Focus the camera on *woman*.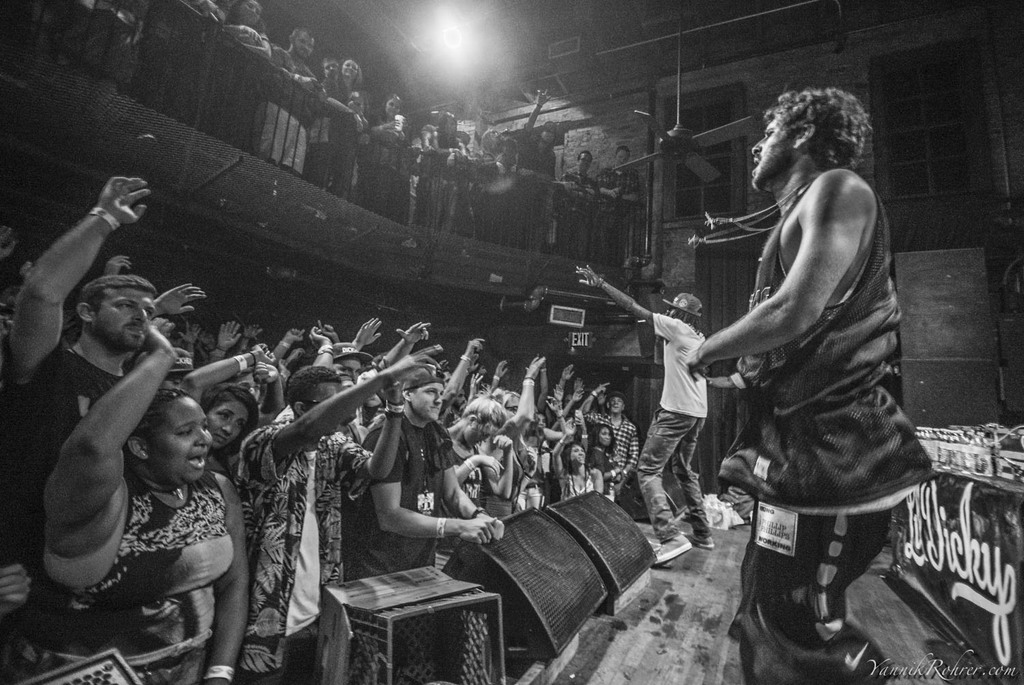
Focus region: <region>318, 58, 365, 188</region>.
